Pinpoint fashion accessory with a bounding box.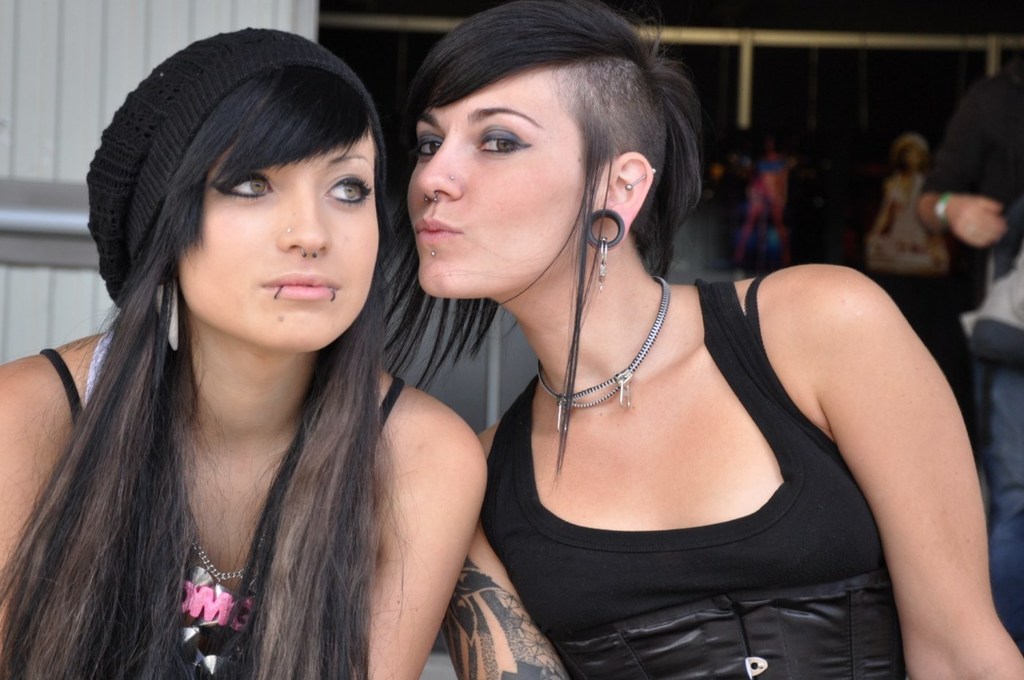
BBox(275, 288, 283, 299).
